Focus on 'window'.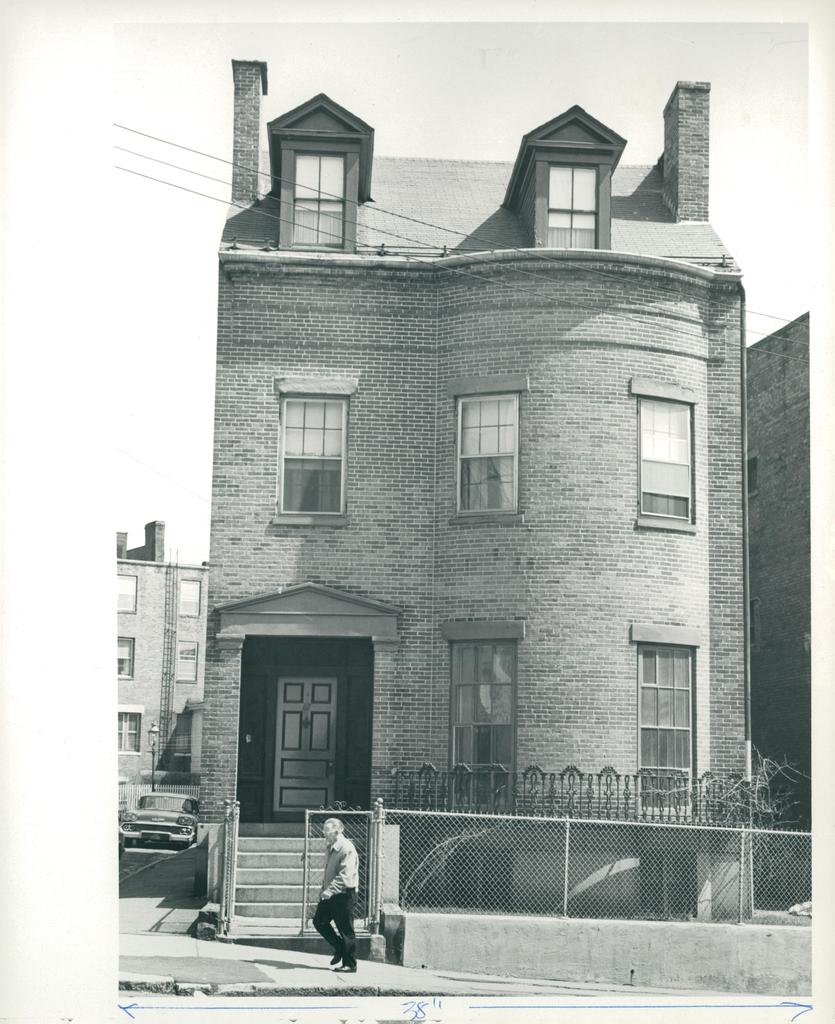
Focused at x1=179, y1=577, x2=211, y2=622.
